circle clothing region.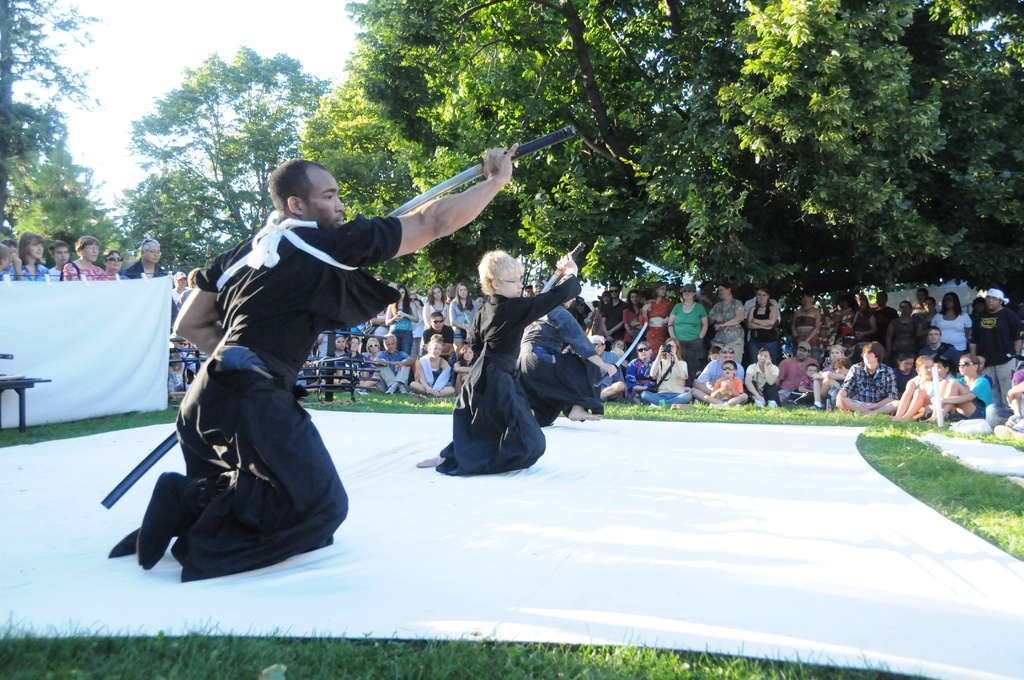
Region: select_region(778, 344, 818, 396).
